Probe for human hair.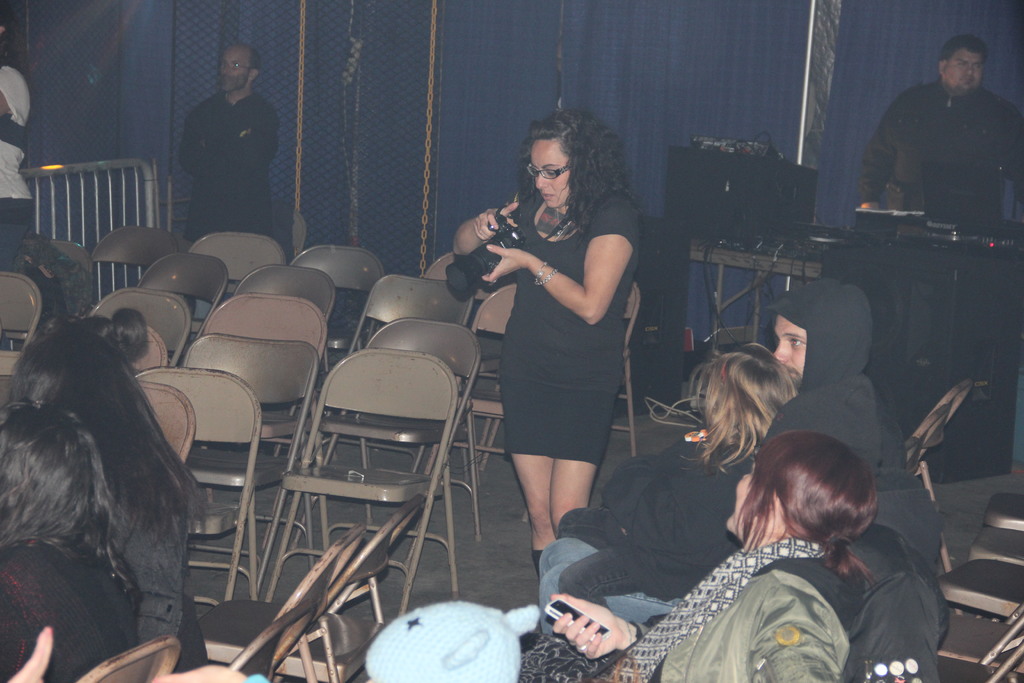
Probe result: <bbox>18, 311, 199, 536</bbox>.
